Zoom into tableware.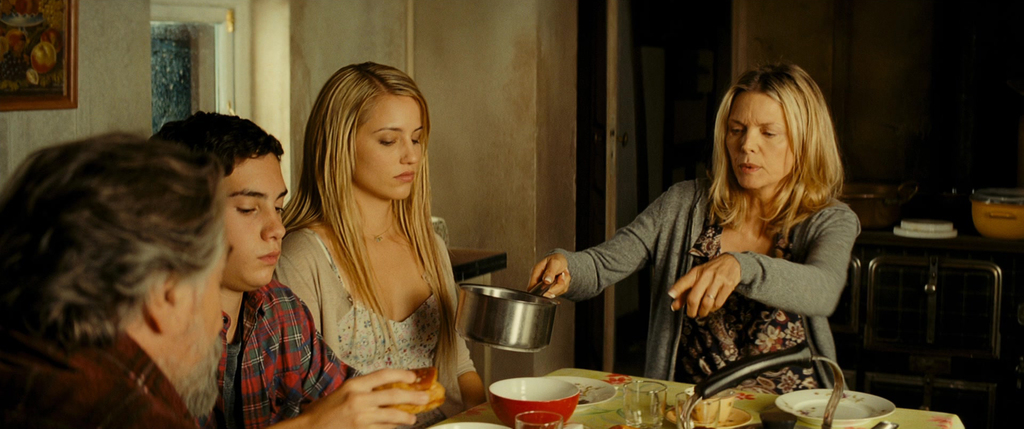
Zoom target: (670, 390, 761, 428).
